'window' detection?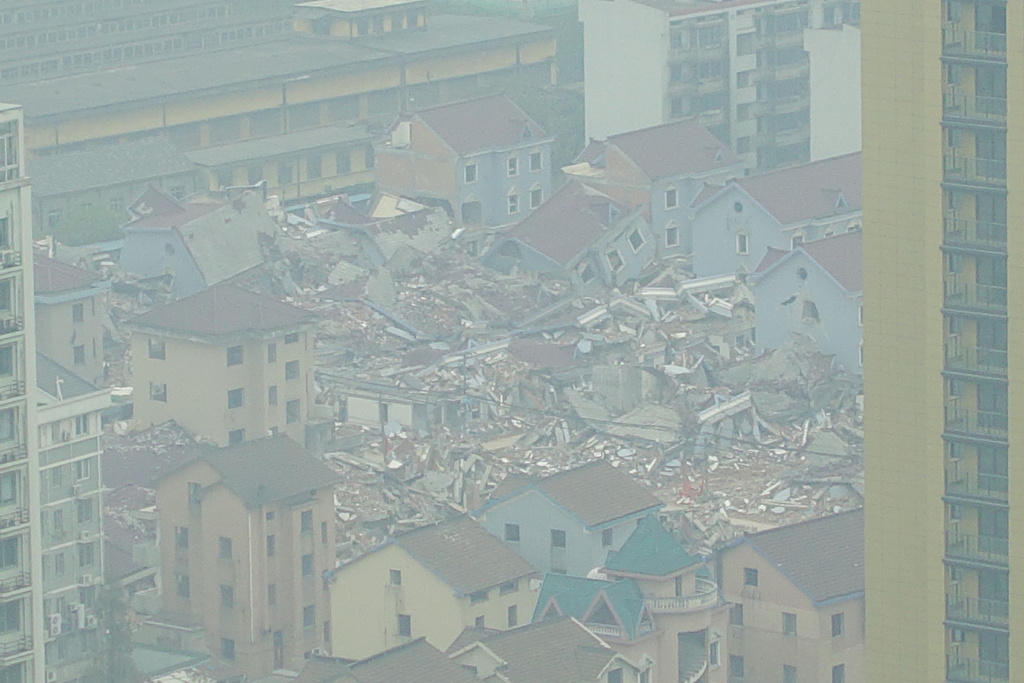
501:580:515:600
